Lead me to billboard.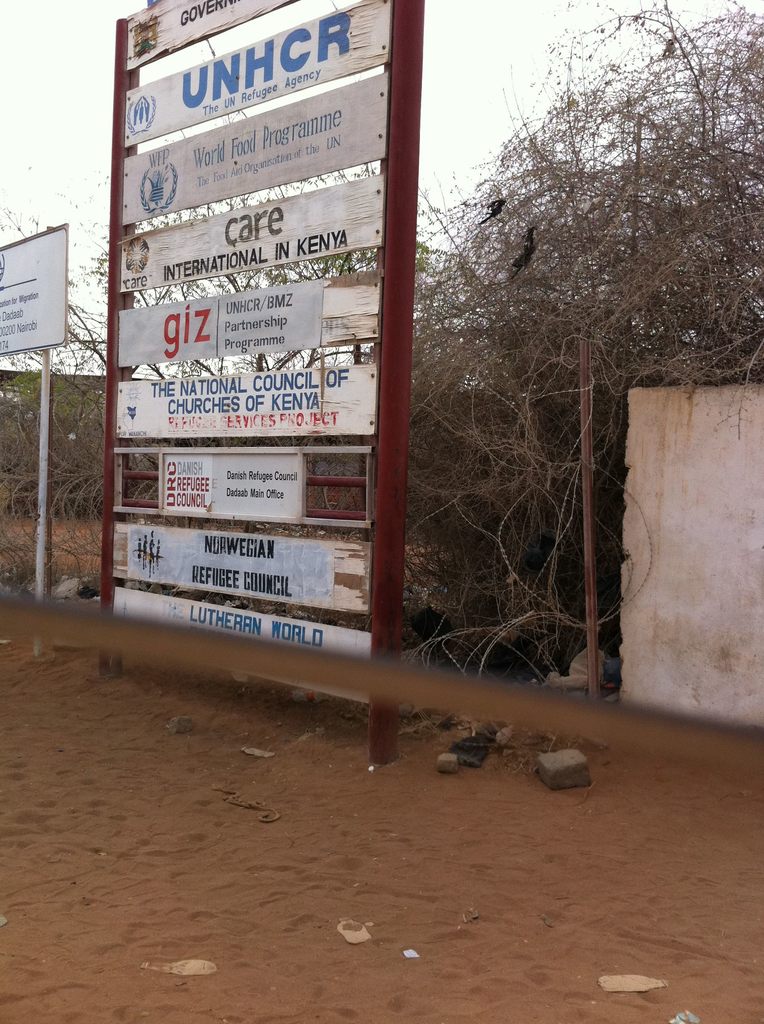
Lead to BBox(111, 365, 374, 442).
